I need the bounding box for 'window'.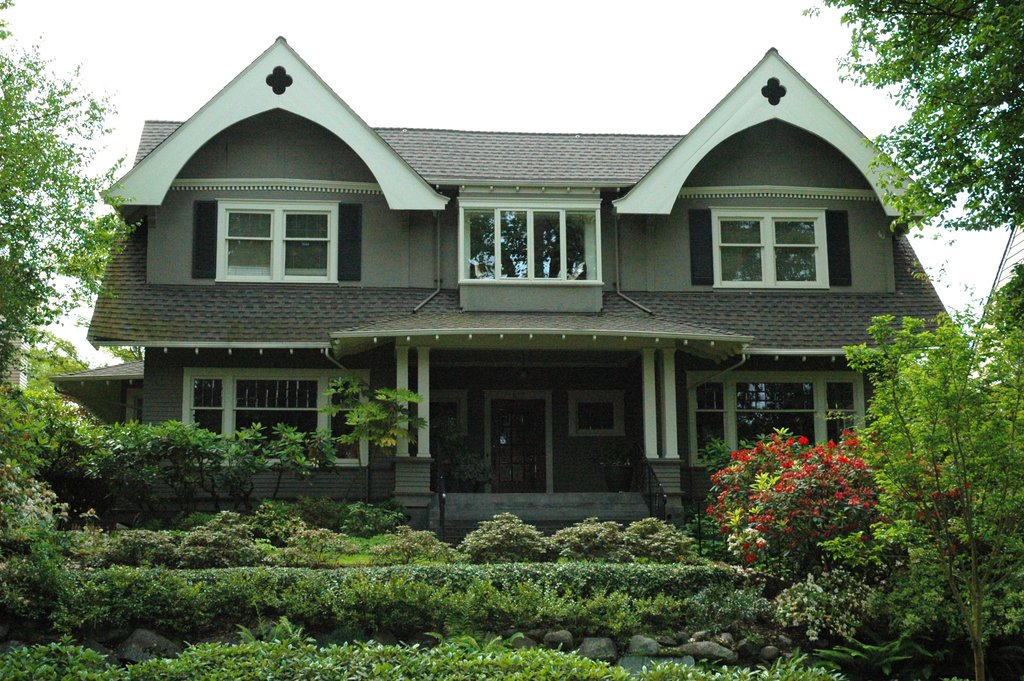
Here it is: 184,373,364,462.
